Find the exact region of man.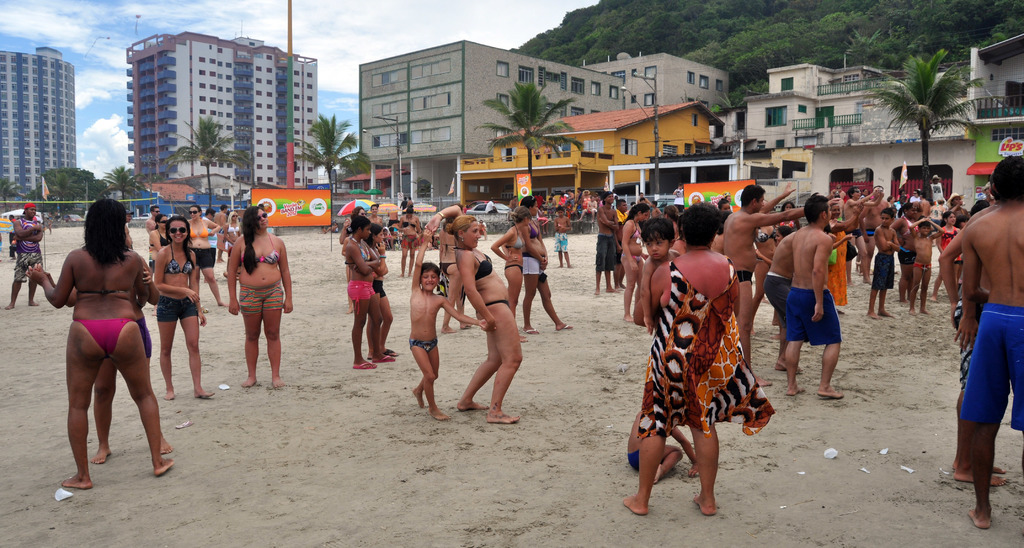
Exact region: bbox=[214, 202, 230, 261].
